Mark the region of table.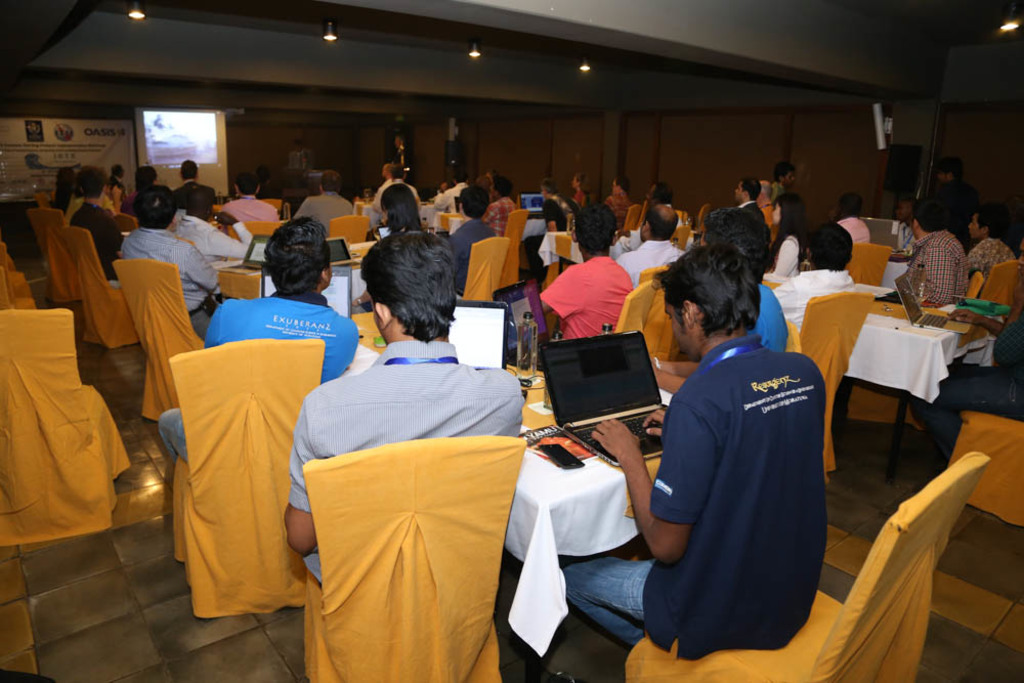
Region: (x1=772, y1=279, x2=892, y2=345).
